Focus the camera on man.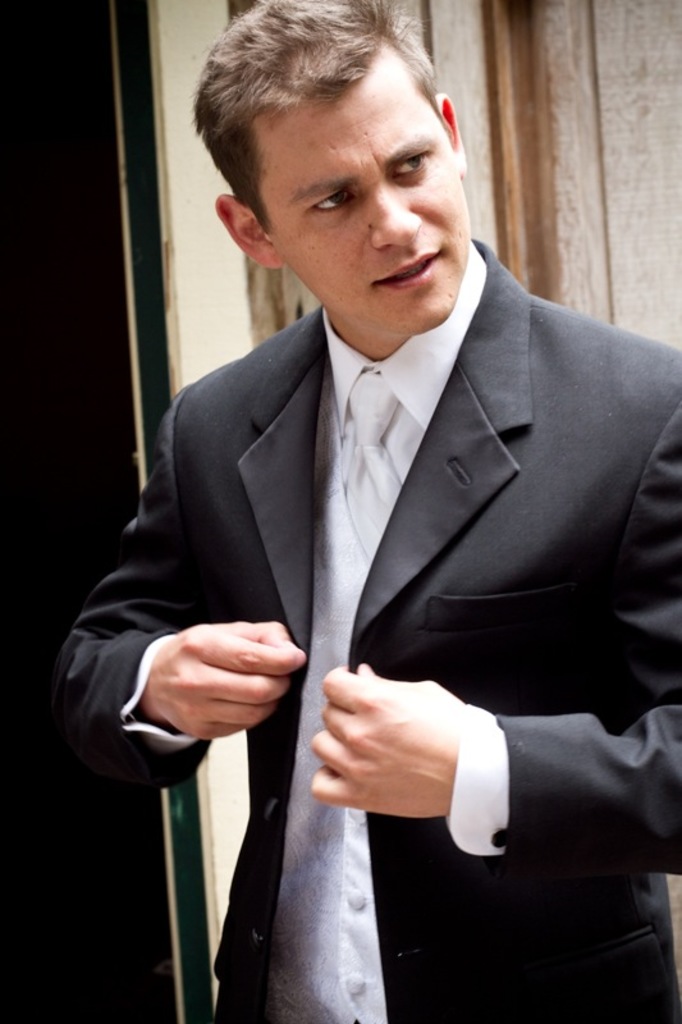
Focus region: crop(47, 0, 681, 1023).
